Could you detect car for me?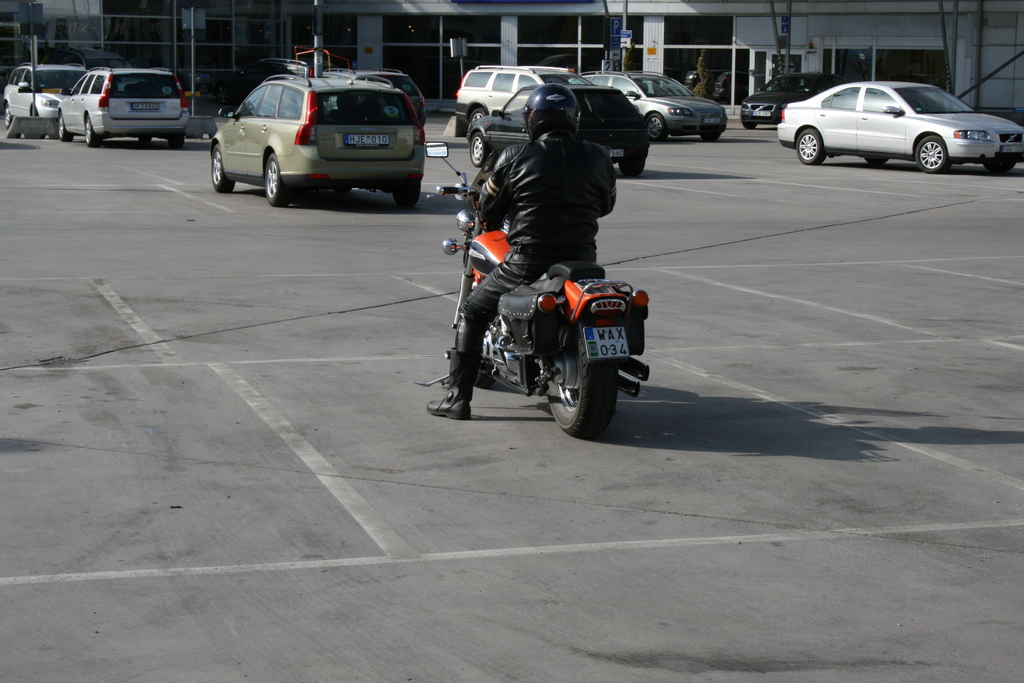
Detection result: crop(326, 67, 426, 130).
